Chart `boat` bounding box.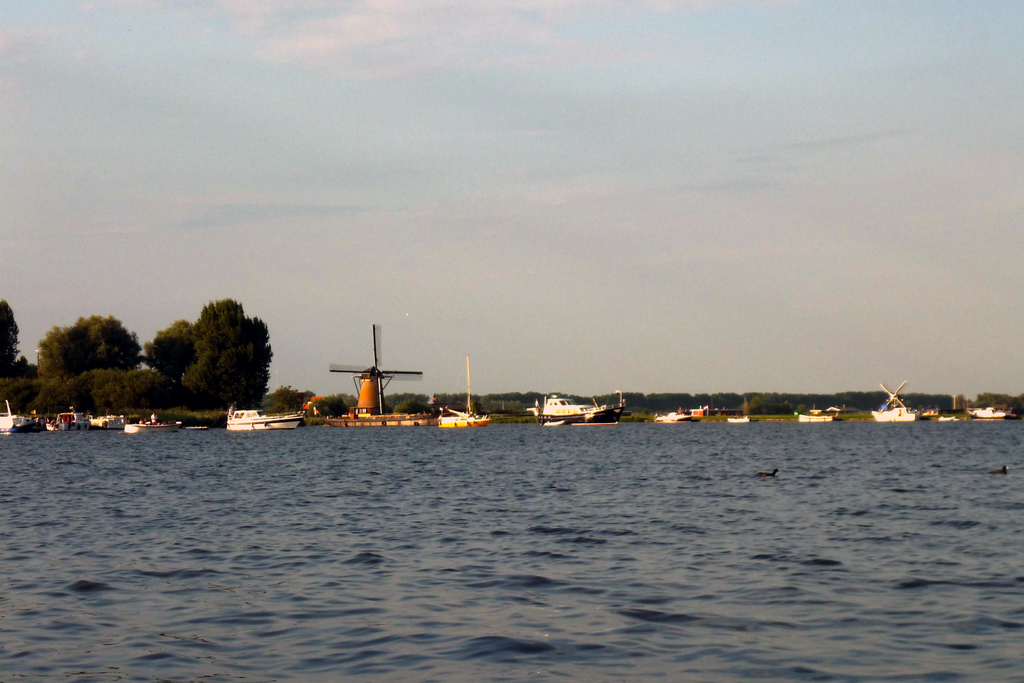
Charted: 220 402 306 430.
